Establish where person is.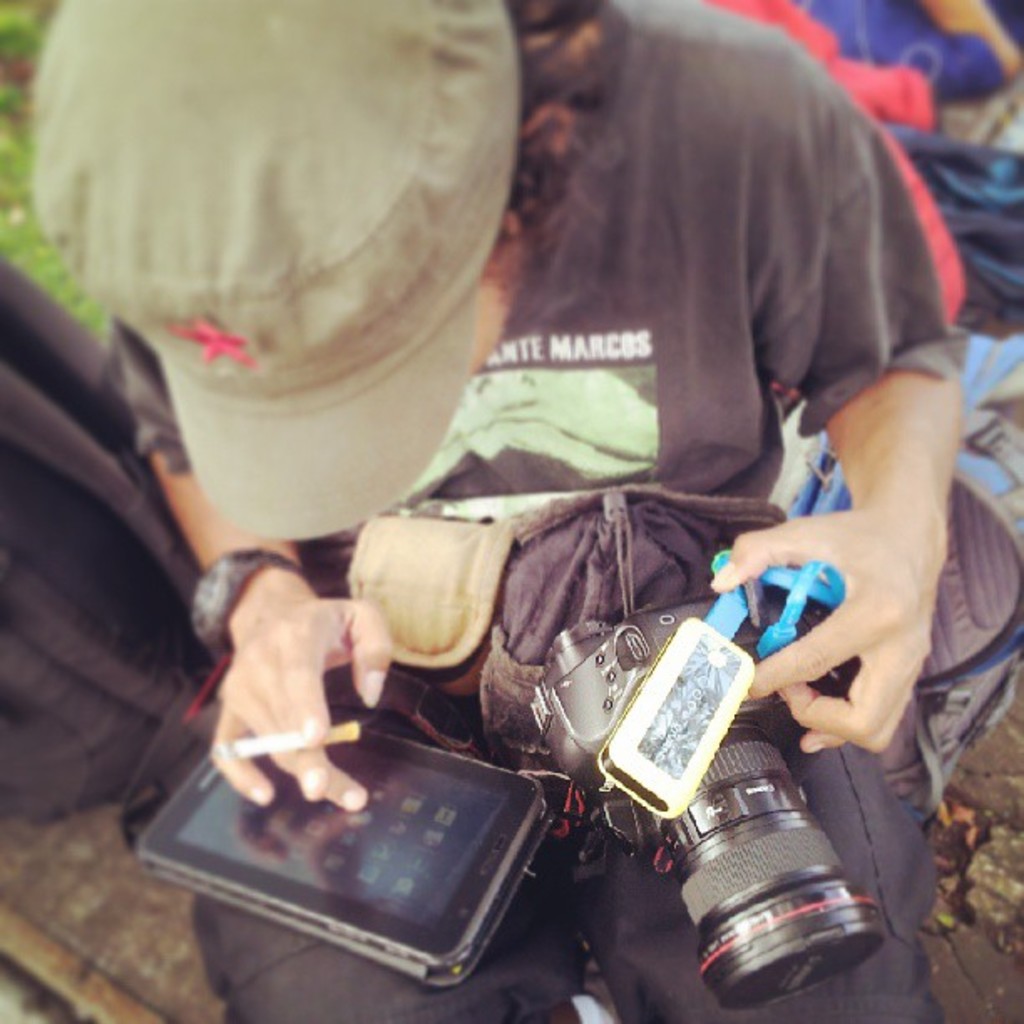
Established at (x1=141, y1=0, x2=924, y2=970).
